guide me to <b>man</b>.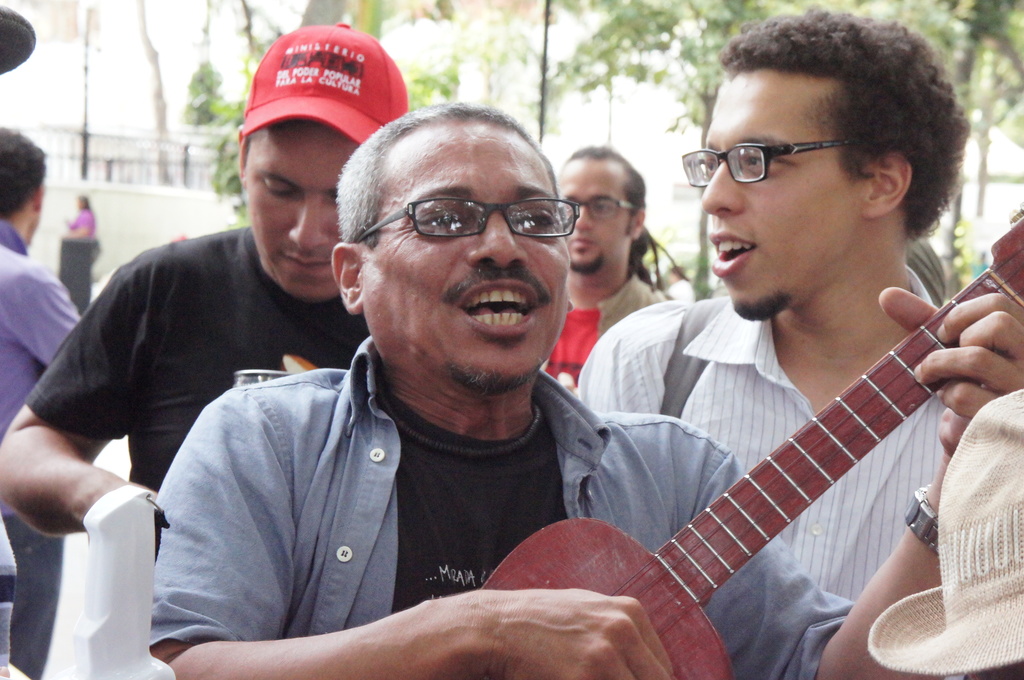
Guidance: {"left": 152, "top": 101, "right": 1023, "bottom": 679}.
